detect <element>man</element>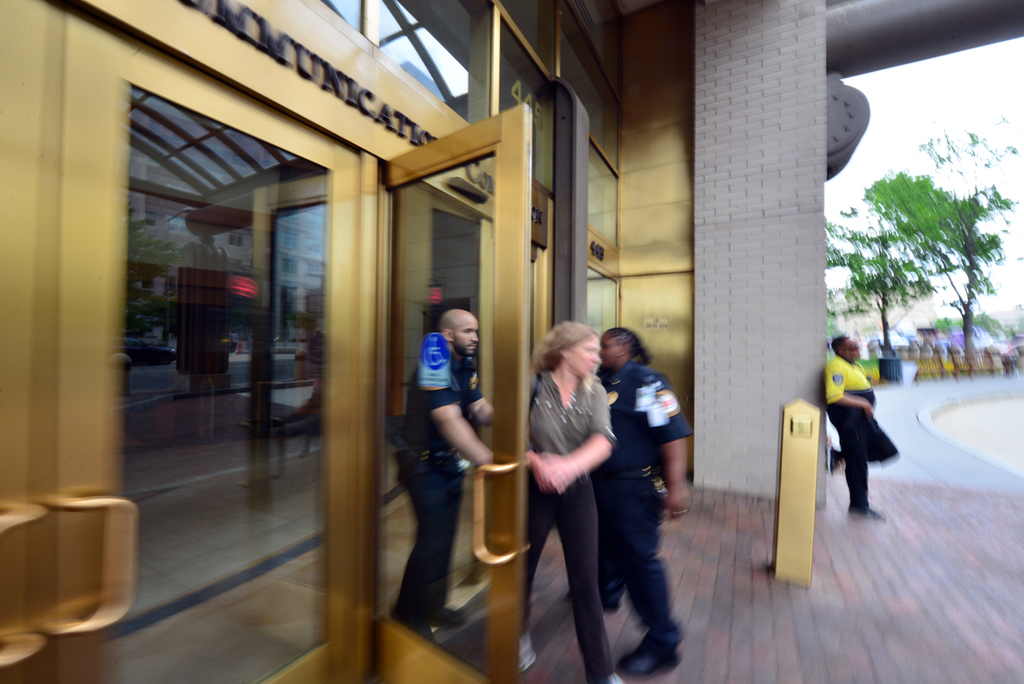
detection(393, 310, 508, 664)
